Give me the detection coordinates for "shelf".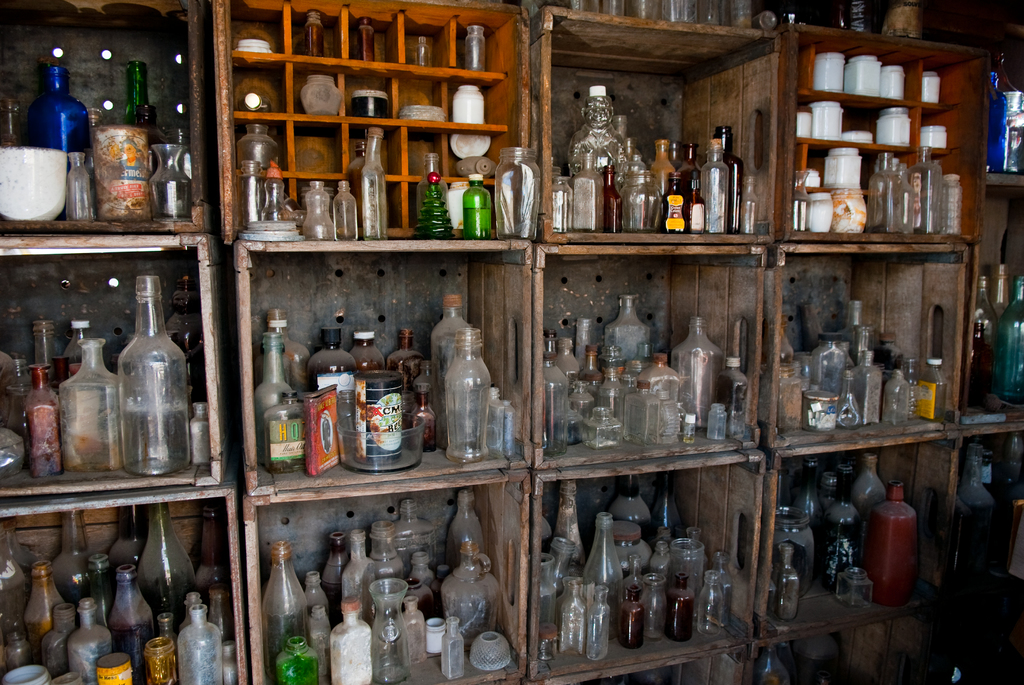
region(984, 52, 1023, 231).
